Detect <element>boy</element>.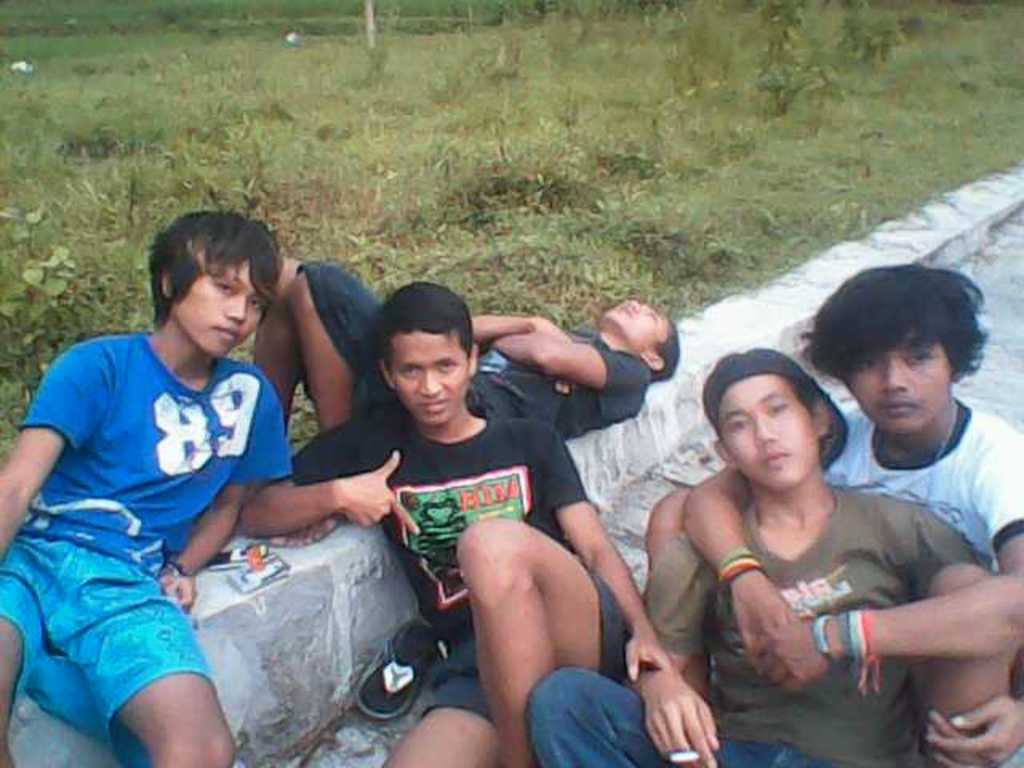
Detected at 677 261 1022 766.
